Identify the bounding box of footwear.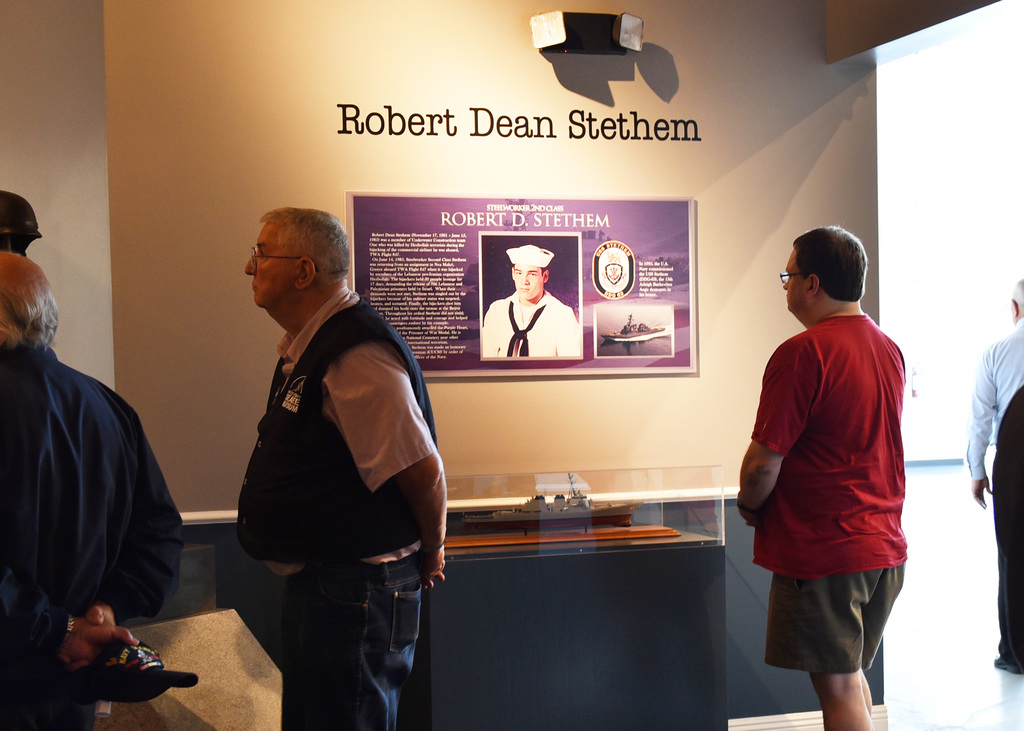
(left=993, top=655, right=1017, bottom=675).
